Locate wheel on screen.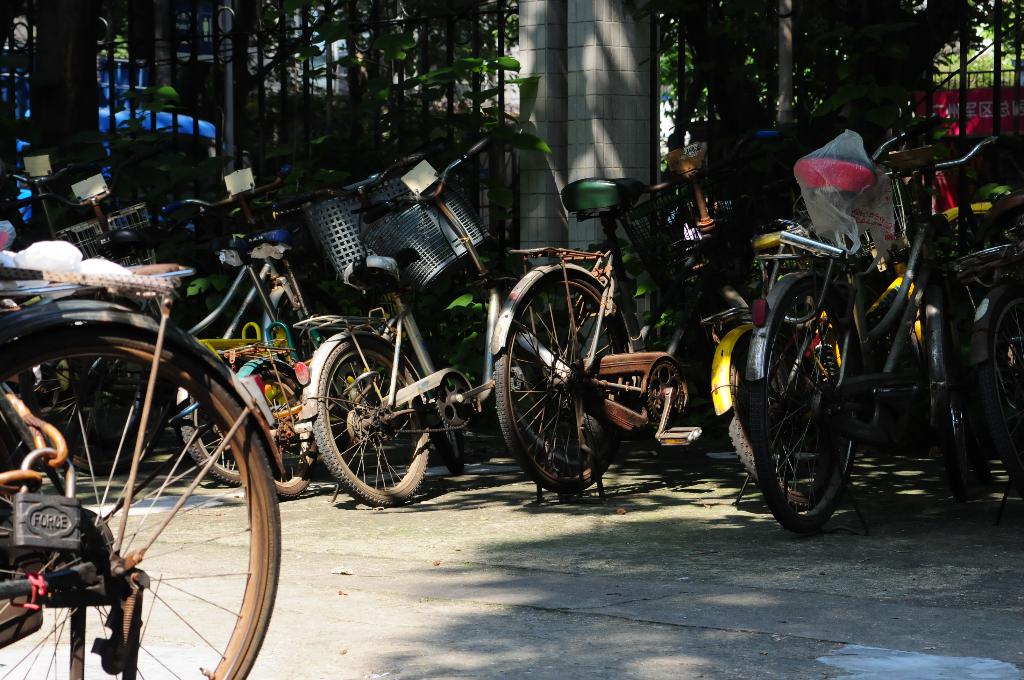
On screen at 490, 269, 636, 497.
